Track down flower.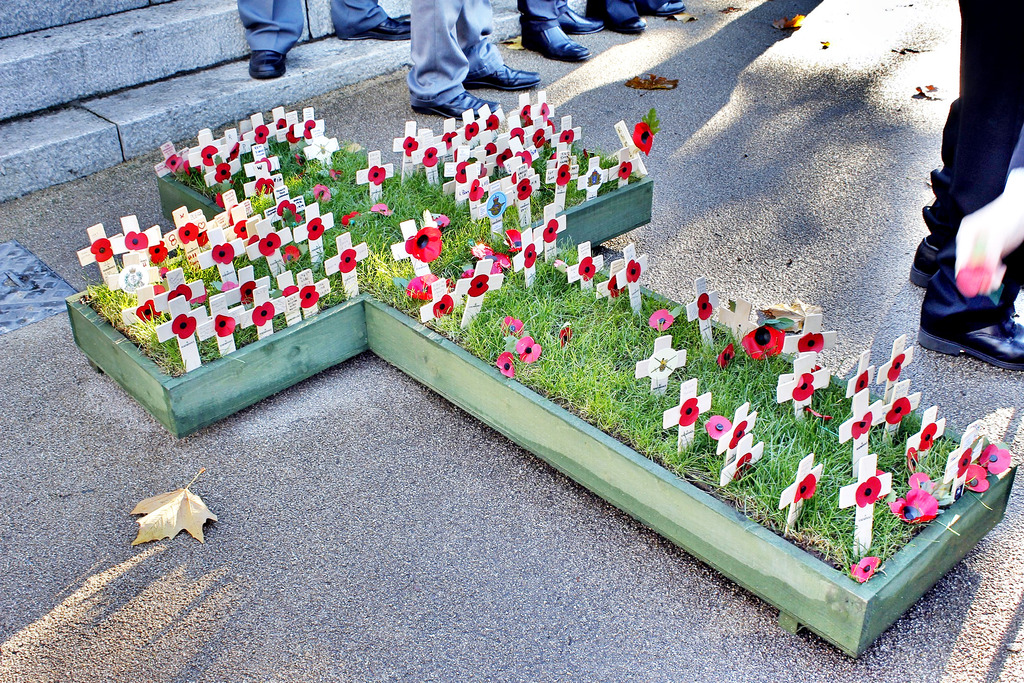
Tracked to bbox=[856, 370, 869, 390].
